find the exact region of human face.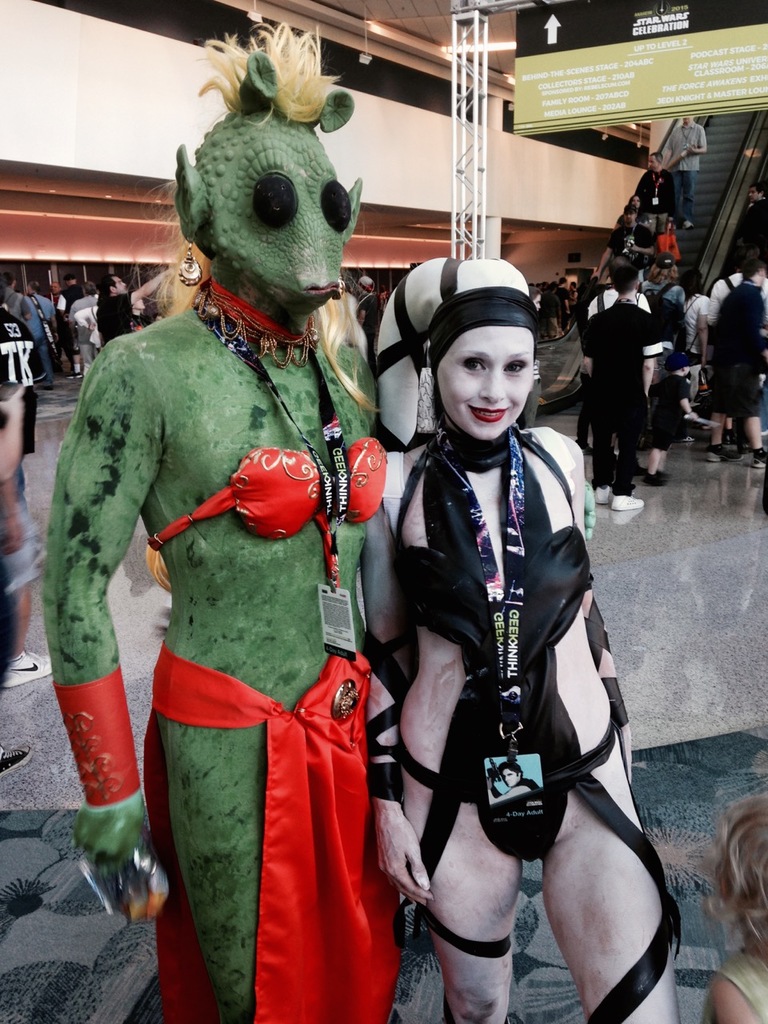
Exact region: bbox=[625, 210, 632, 222].
